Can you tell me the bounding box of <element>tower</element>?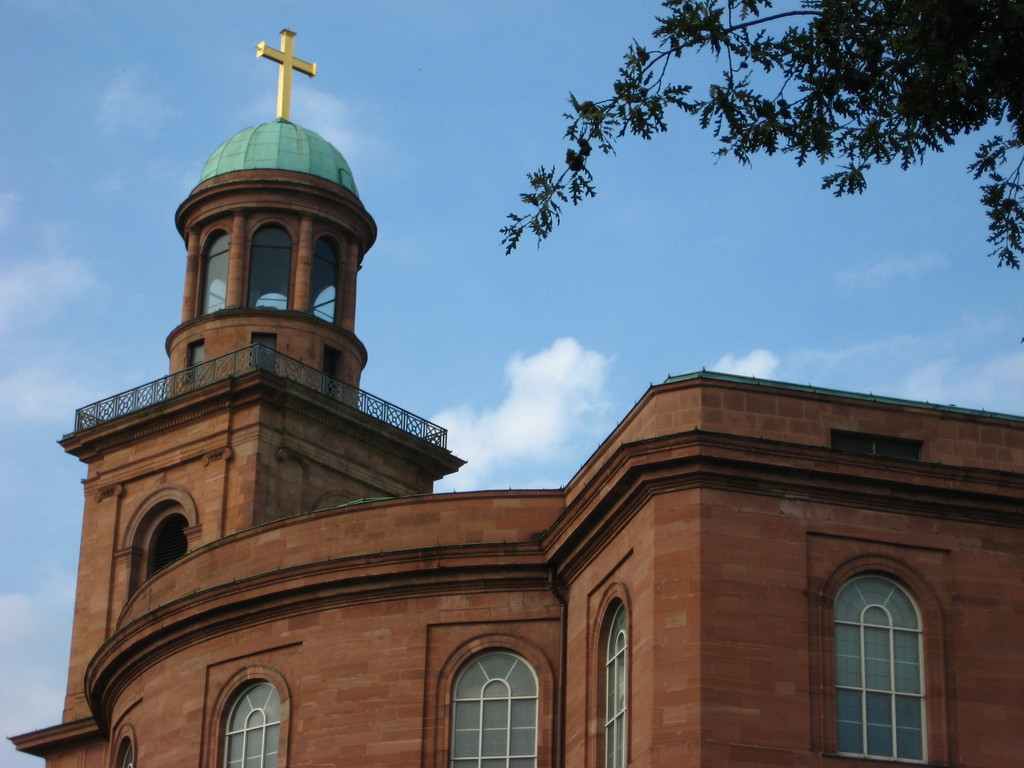
(18,40,456,767).
